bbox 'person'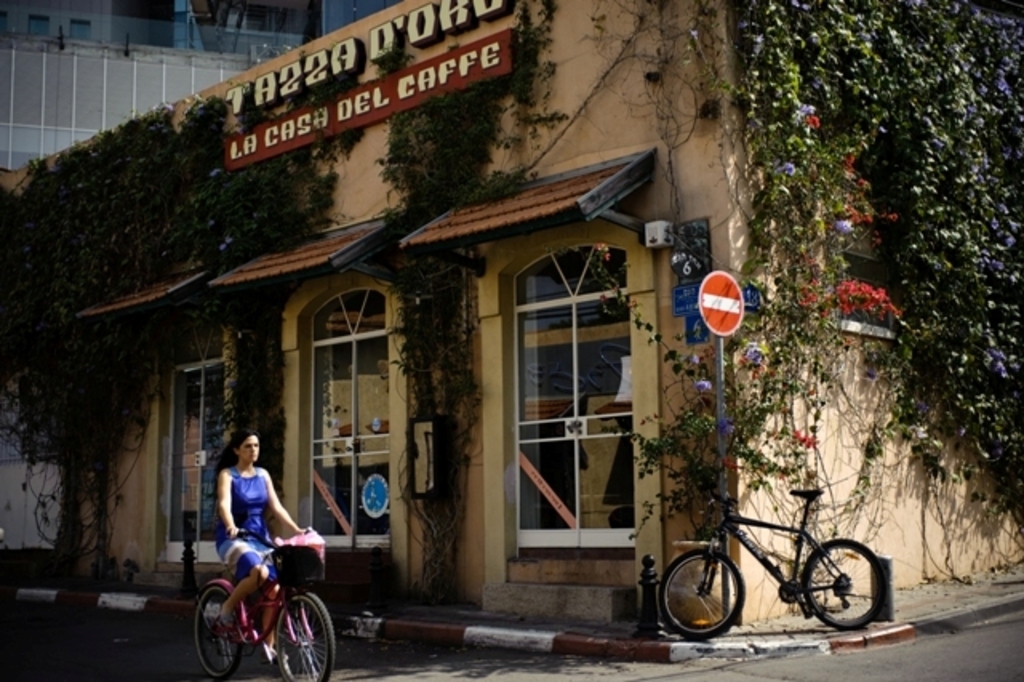
216,427,315,663
